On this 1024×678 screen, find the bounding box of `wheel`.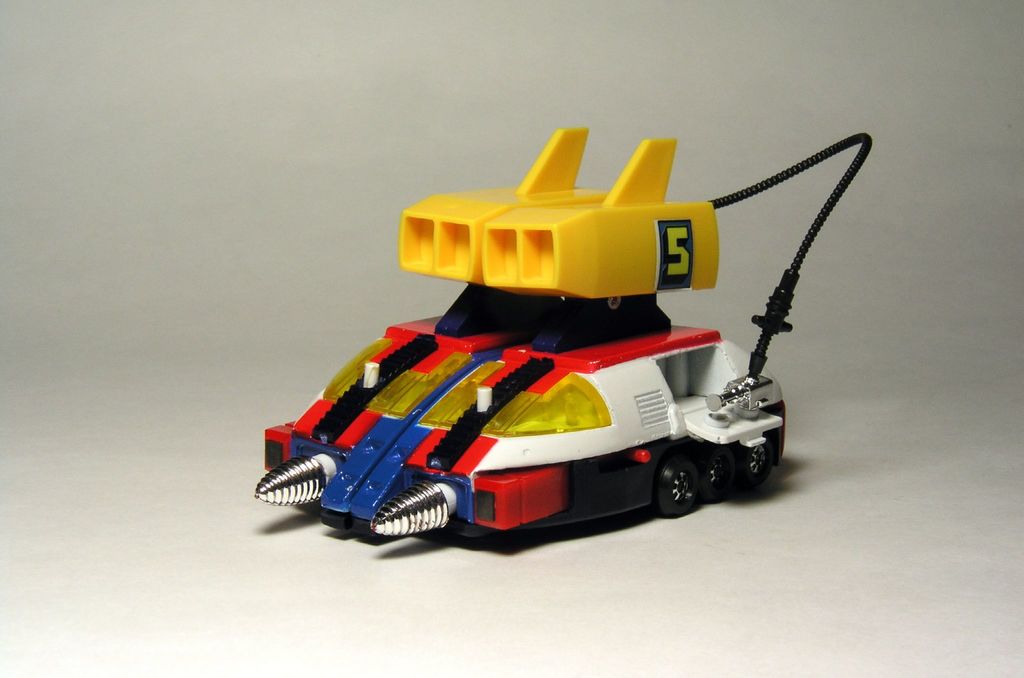
Bounding box: box(741, 440, 774, 489).
